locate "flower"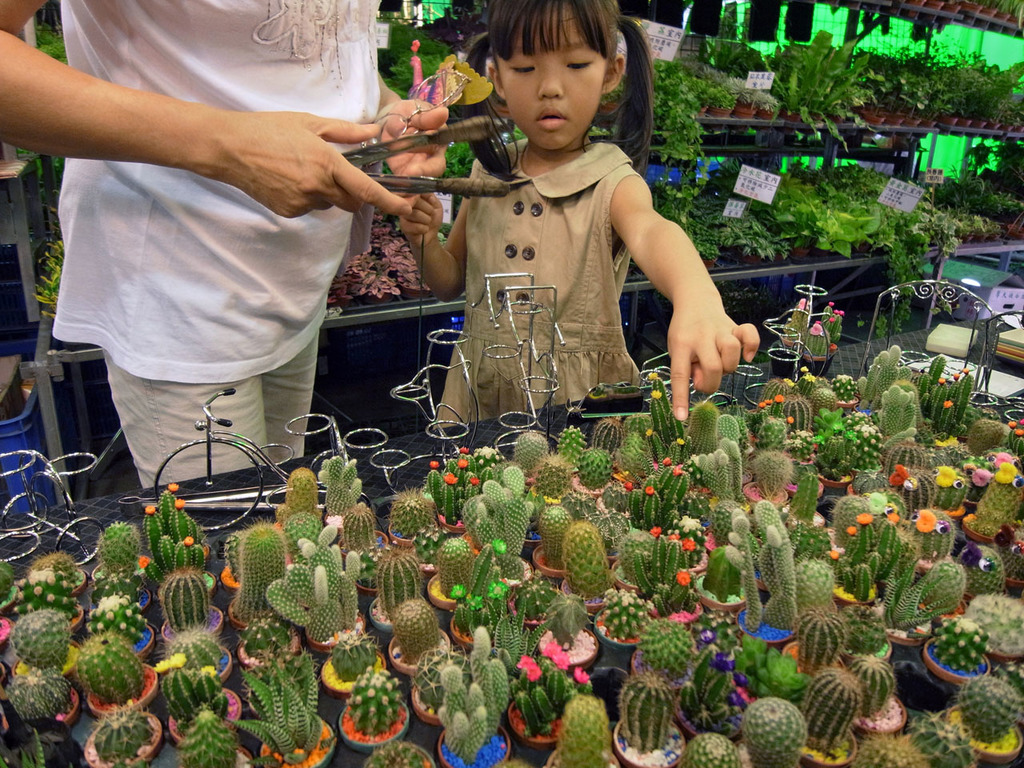
<region>258, 742, 270, 756</region>
